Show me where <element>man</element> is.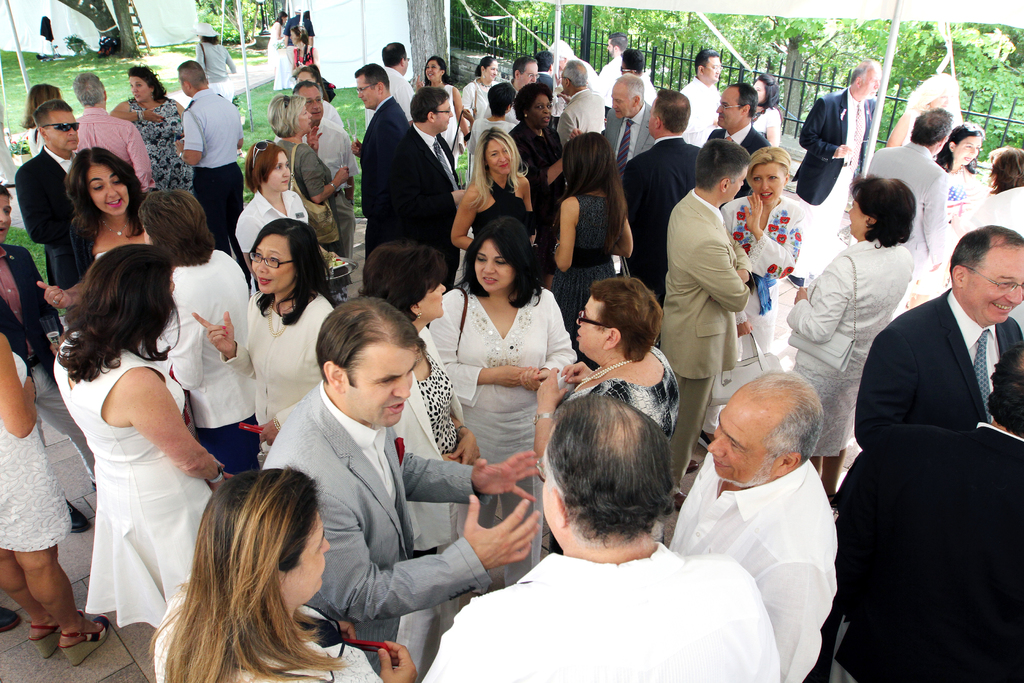
<element>man</element> is at bbox=[486, 56, 538, 126].
